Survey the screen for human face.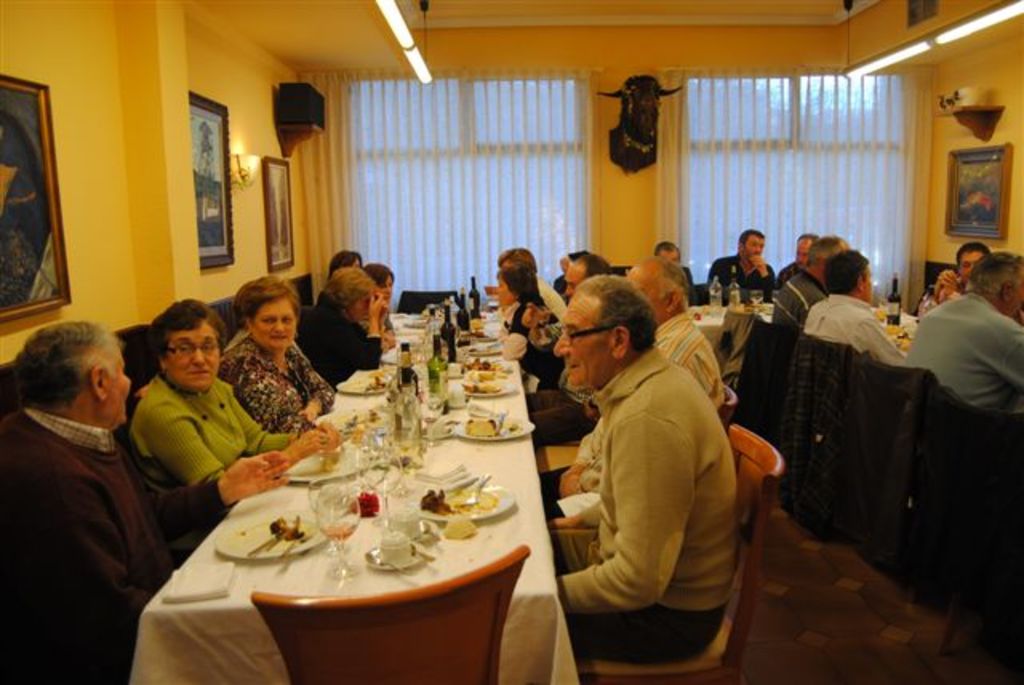
Survey found: (x1=960, y1=251, x2=978, y2=277).
